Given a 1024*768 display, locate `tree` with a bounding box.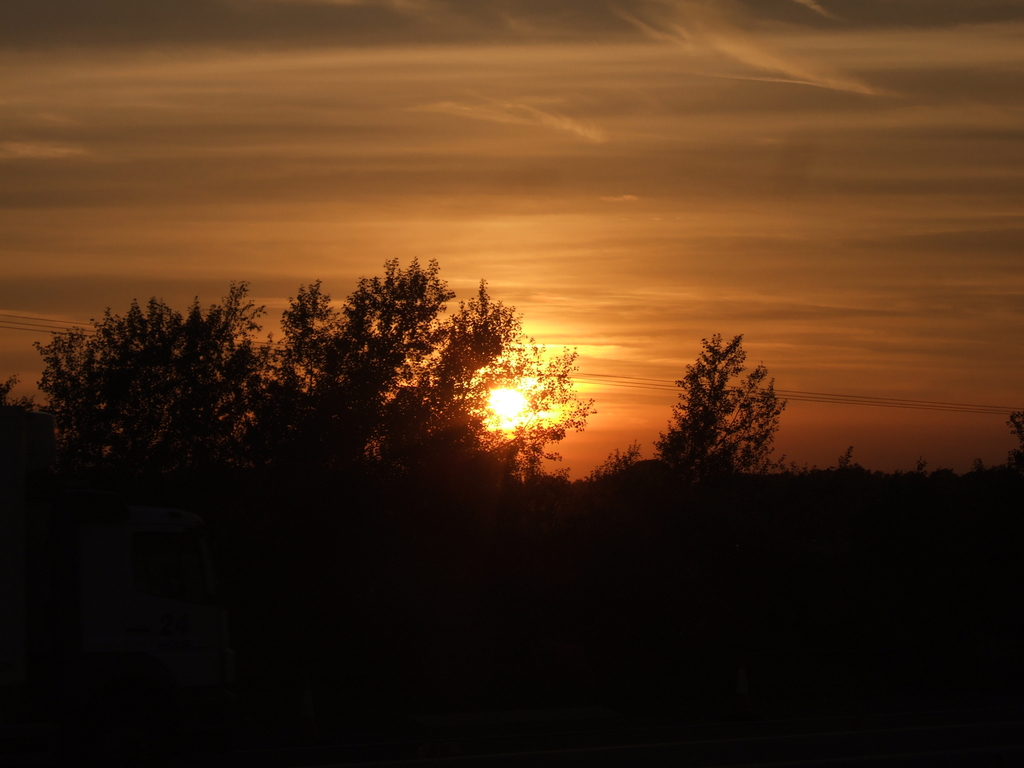
Located: <region>0, 260, 641, 482</region>.
